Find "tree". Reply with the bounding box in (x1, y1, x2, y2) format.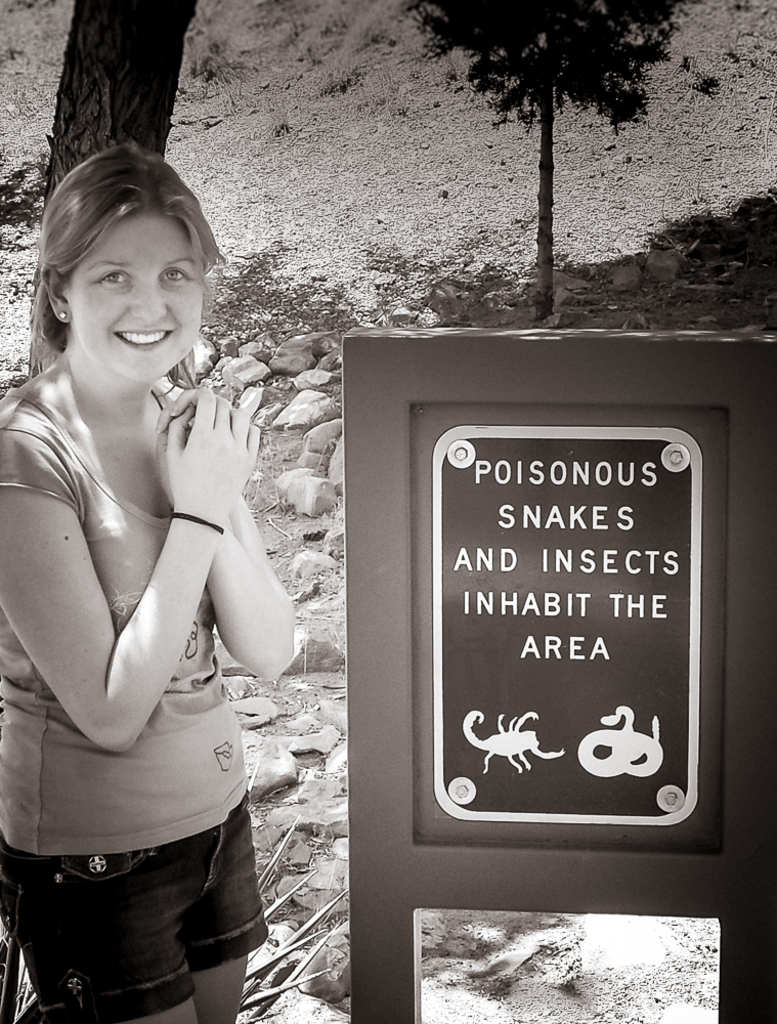
(31, 0, 195, 381).
